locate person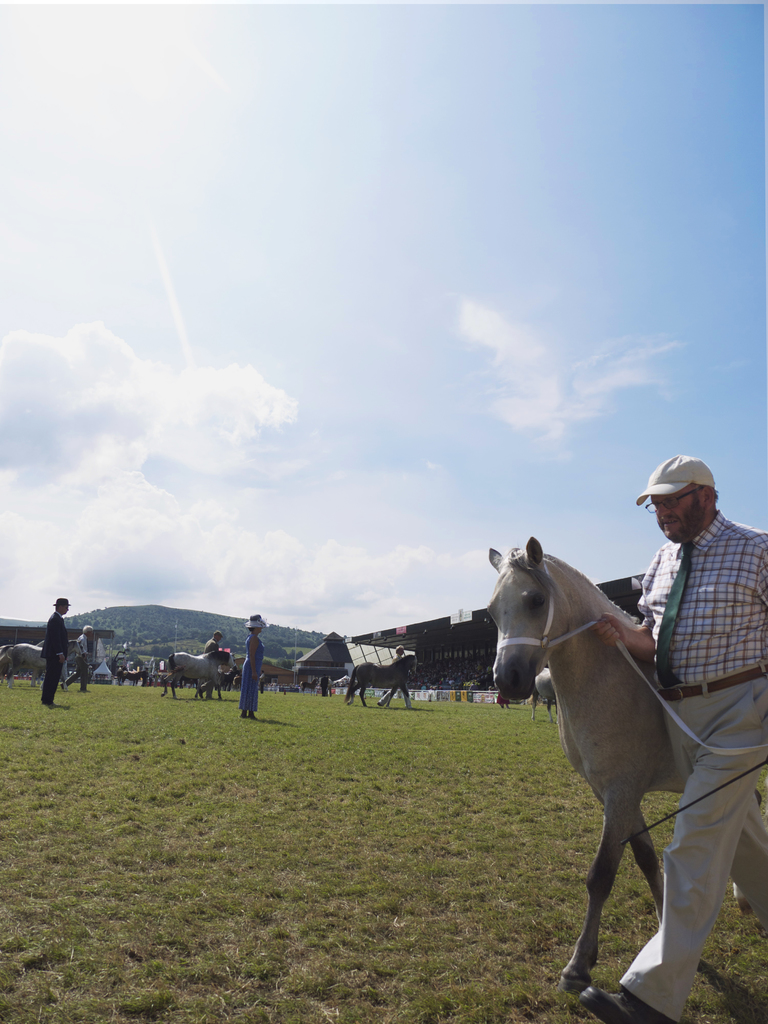
pyautogui.locateOnScreen(40, 601, 79, 706)
